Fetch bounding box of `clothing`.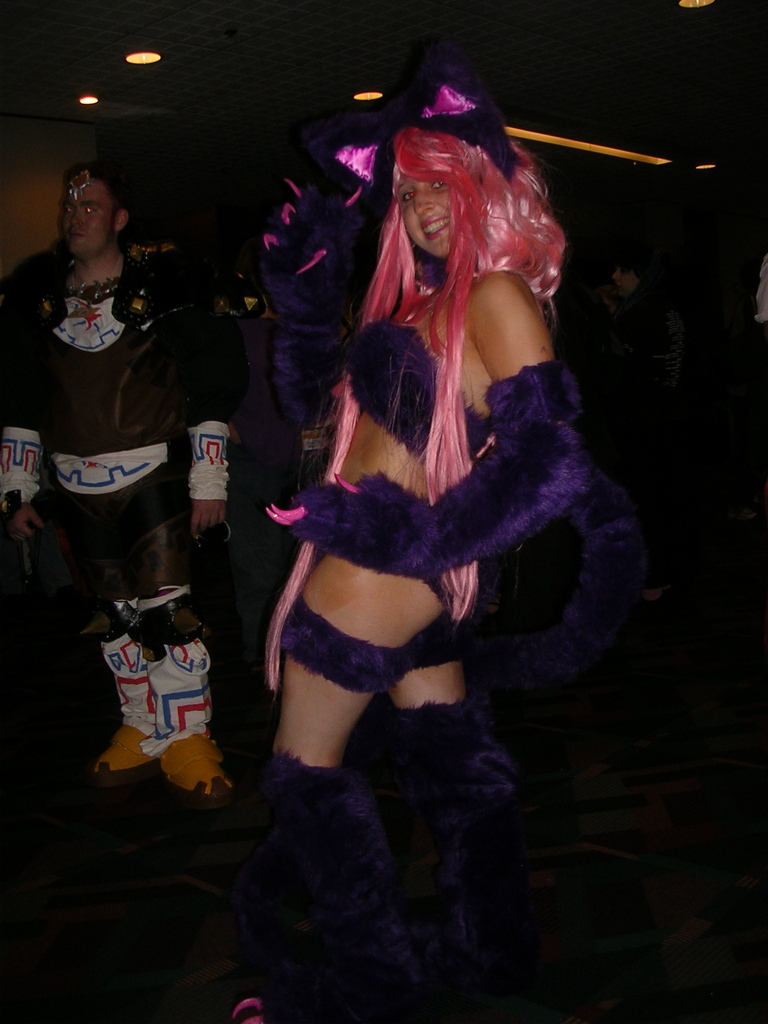
Bbox: bbox(260, 195, 605, 866).
